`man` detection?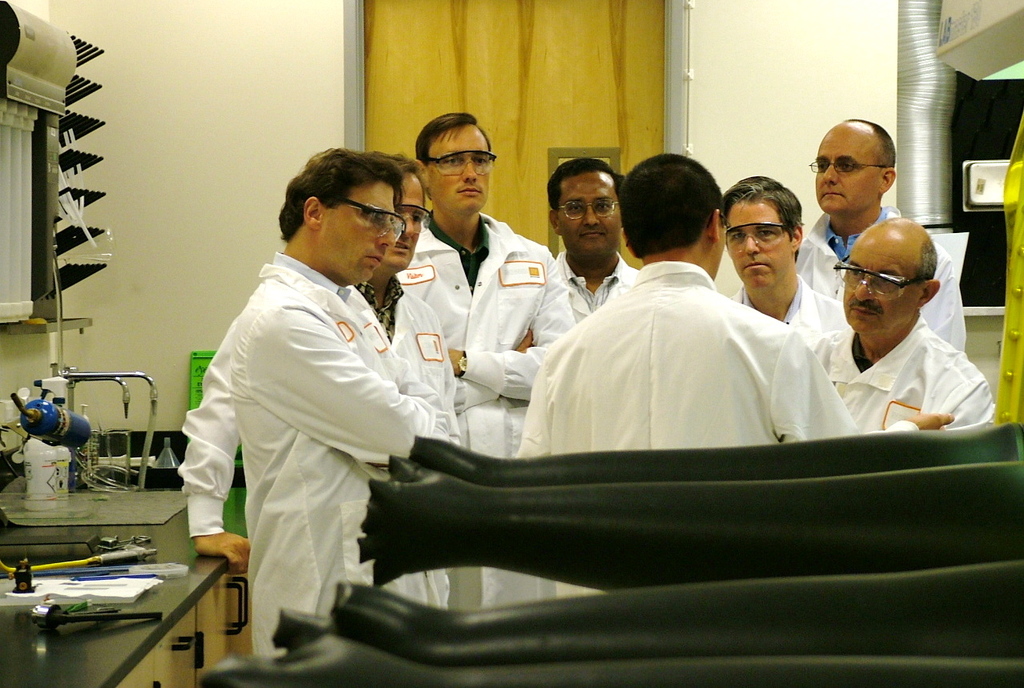
808,212,995,446
